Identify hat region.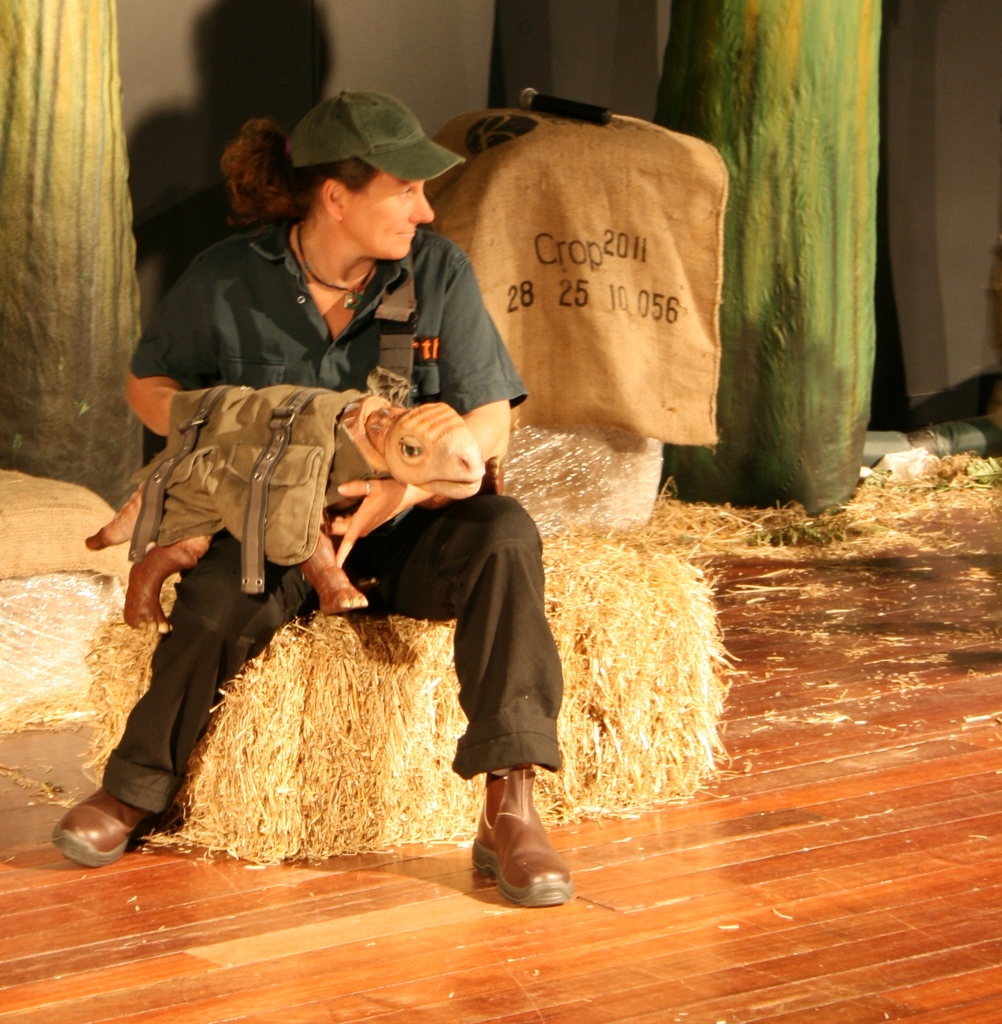
Region: <bbox>290, 88, 467, 186</bbox>.
